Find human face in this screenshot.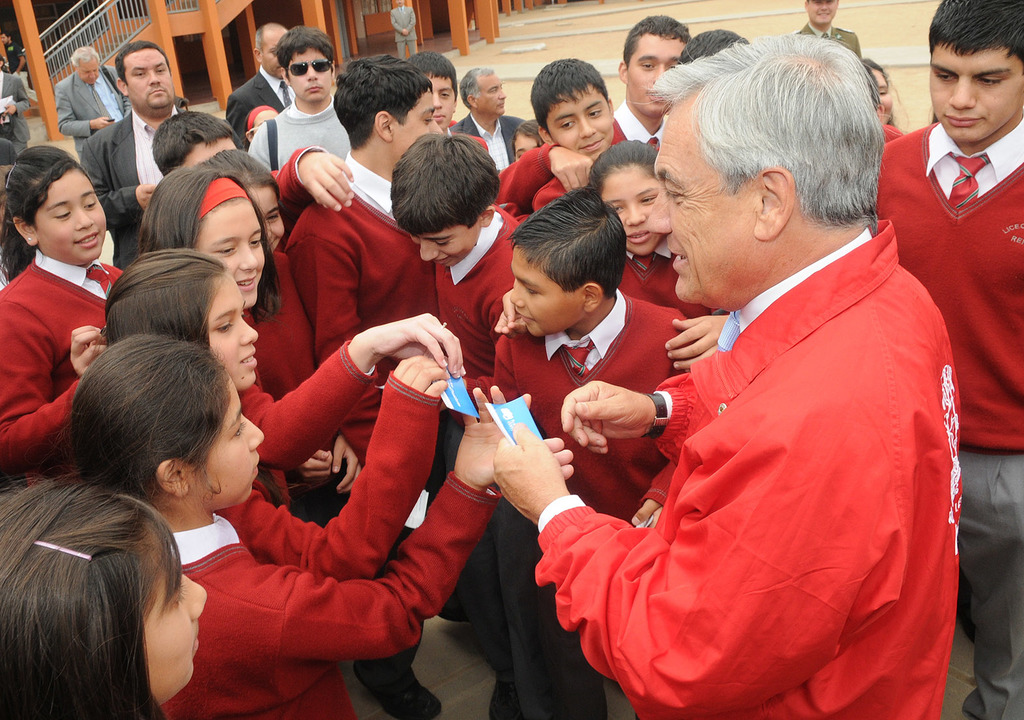
The bounding box for human face is [622, 20, 686, 122].
